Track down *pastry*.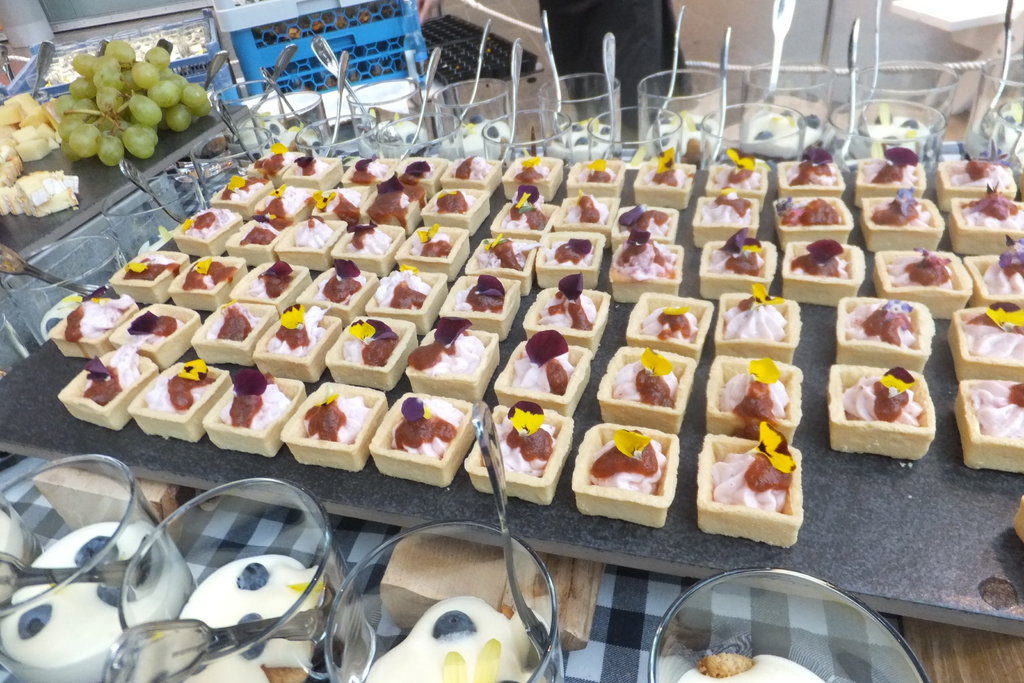
Tracked to <bbox>959, 379, 1023, 473</bbox>.
